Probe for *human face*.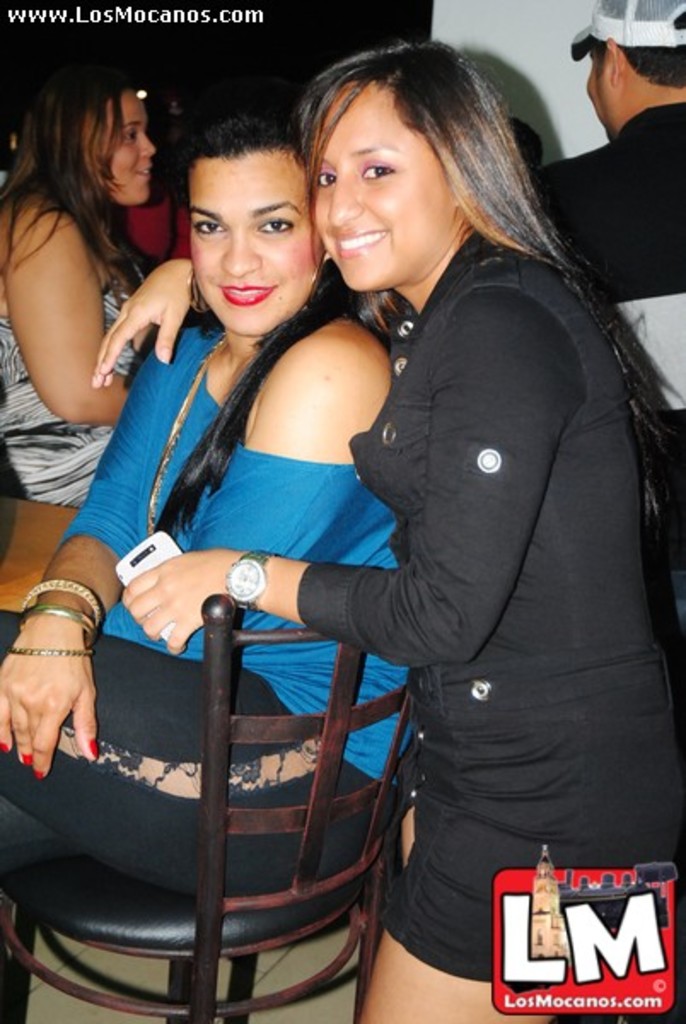
Probe result: [189,138,324,341].
